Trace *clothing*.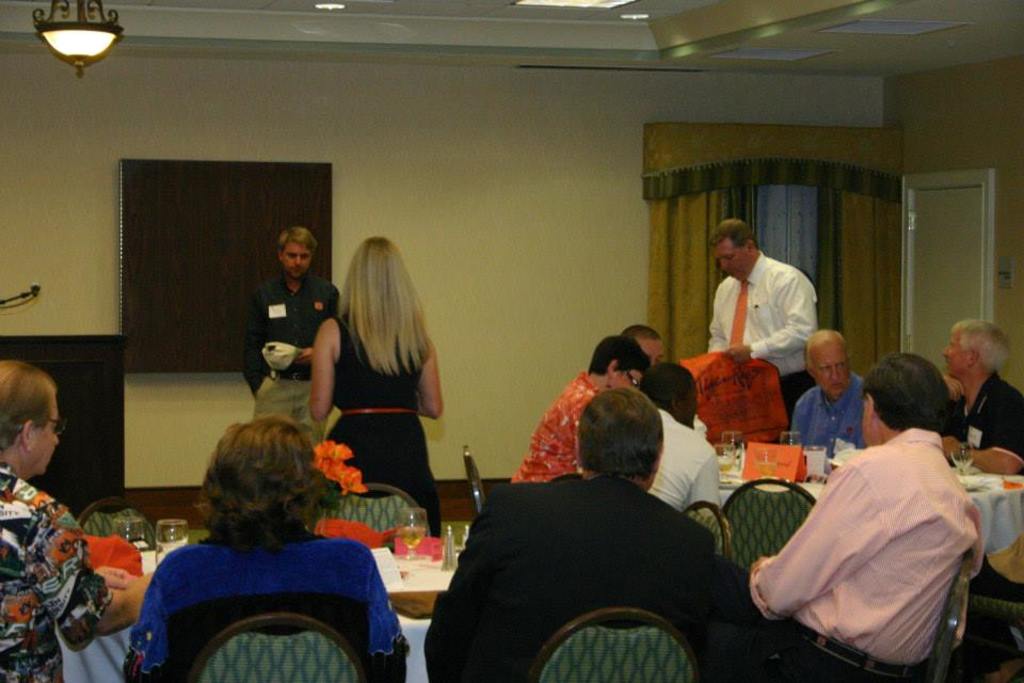
Traced to [699, 255, 811, 426].
